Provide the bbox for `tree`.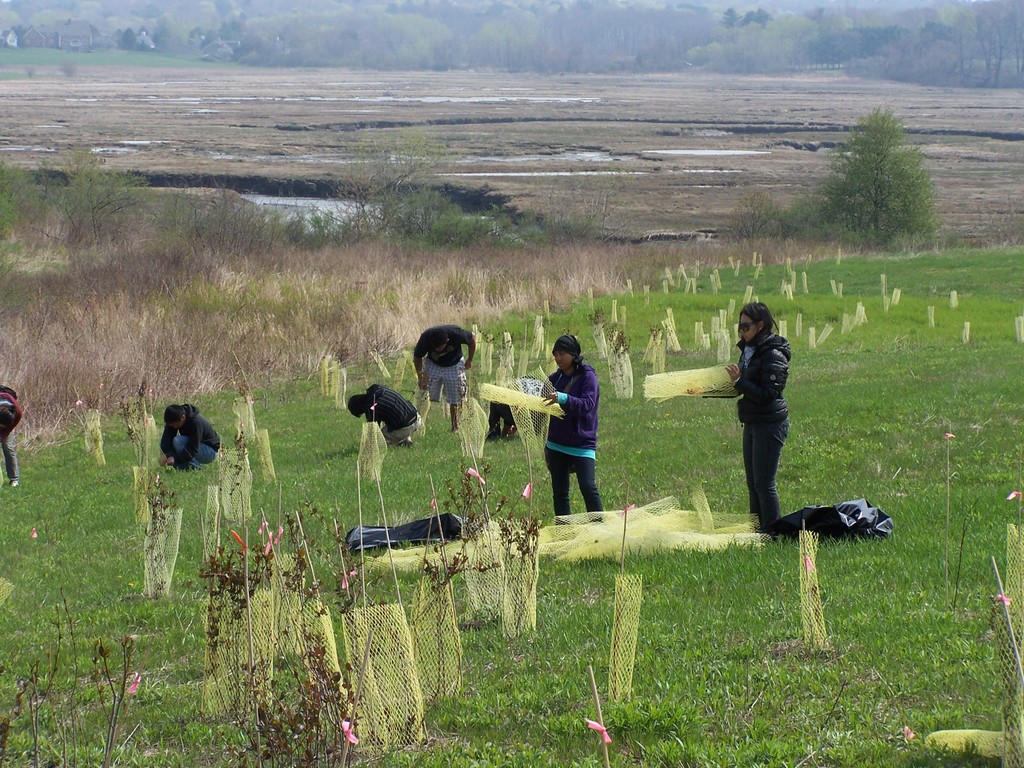
(813,100,947,250).
